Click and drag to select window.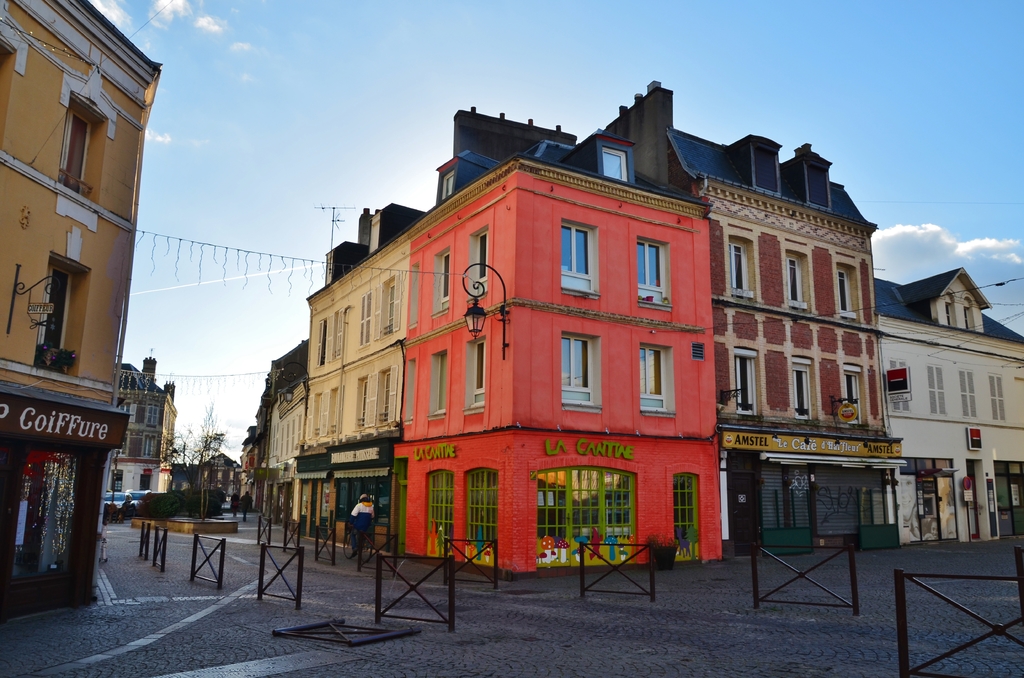
Selection: left=627, top=235, right=674, bottom=312.
